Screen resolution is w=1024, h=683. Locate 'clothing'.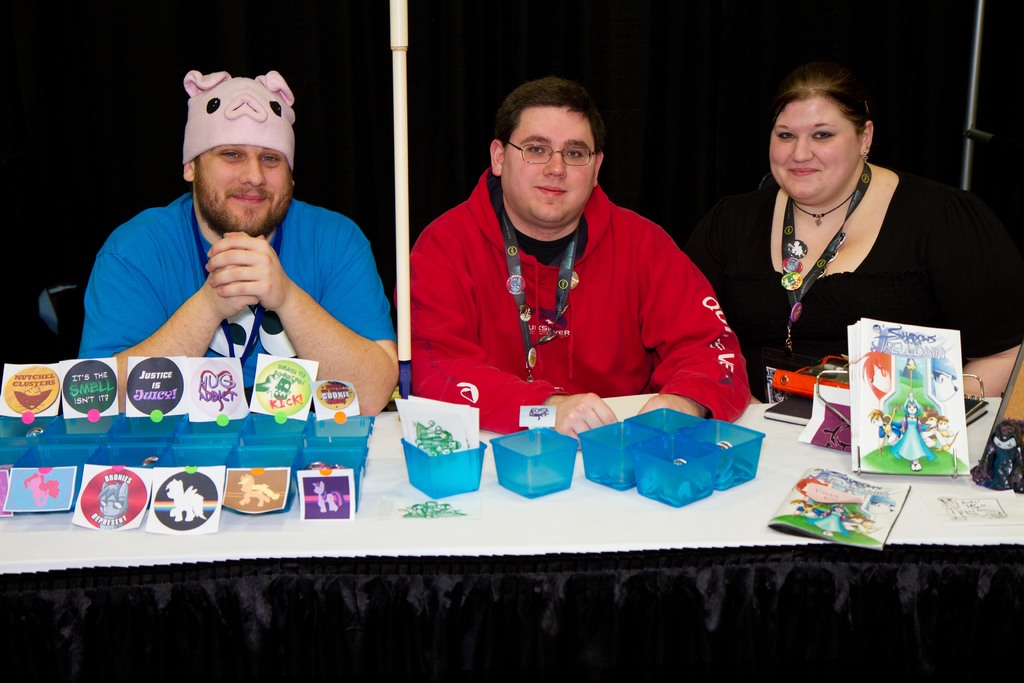
[left=394, top=164, right=754, bottom=441].
